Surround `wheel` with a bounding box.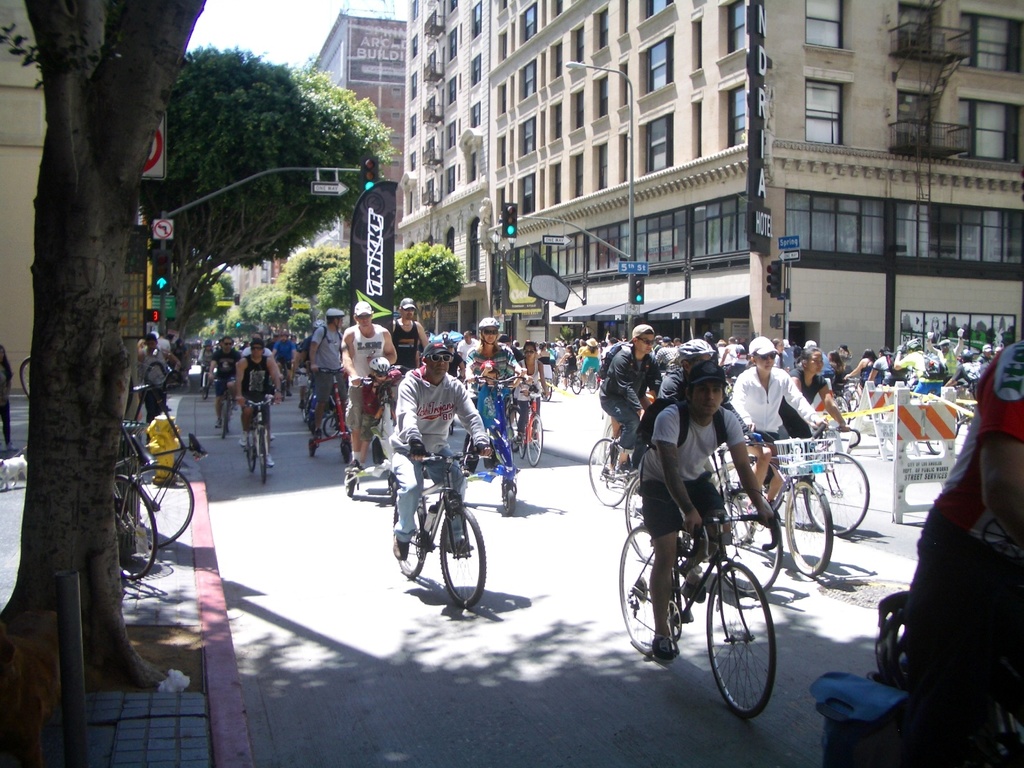
l=836, t=397, r=851, b=424.
